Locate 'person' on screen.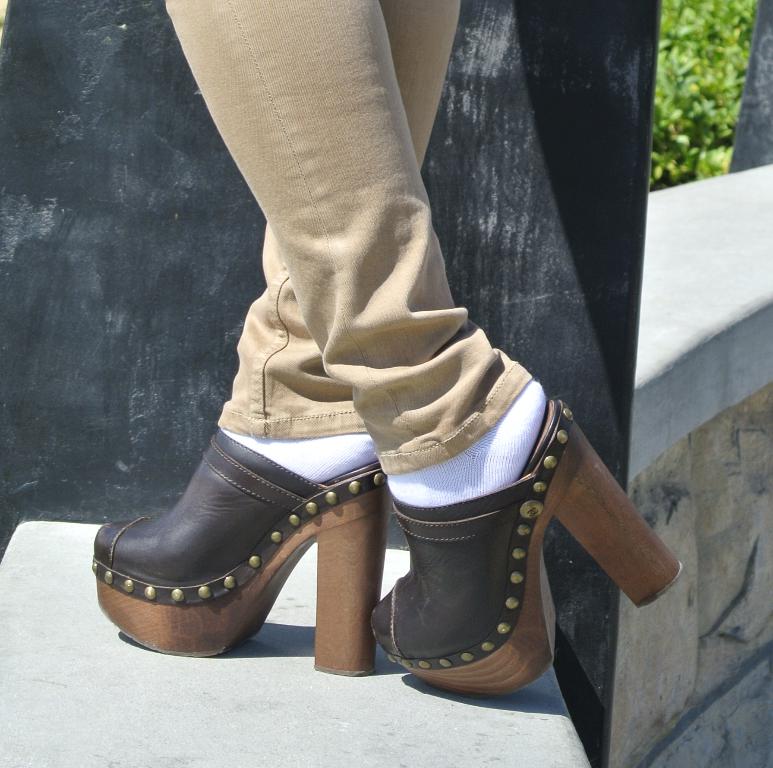
On screen at box(87, 0, 688, 694).
